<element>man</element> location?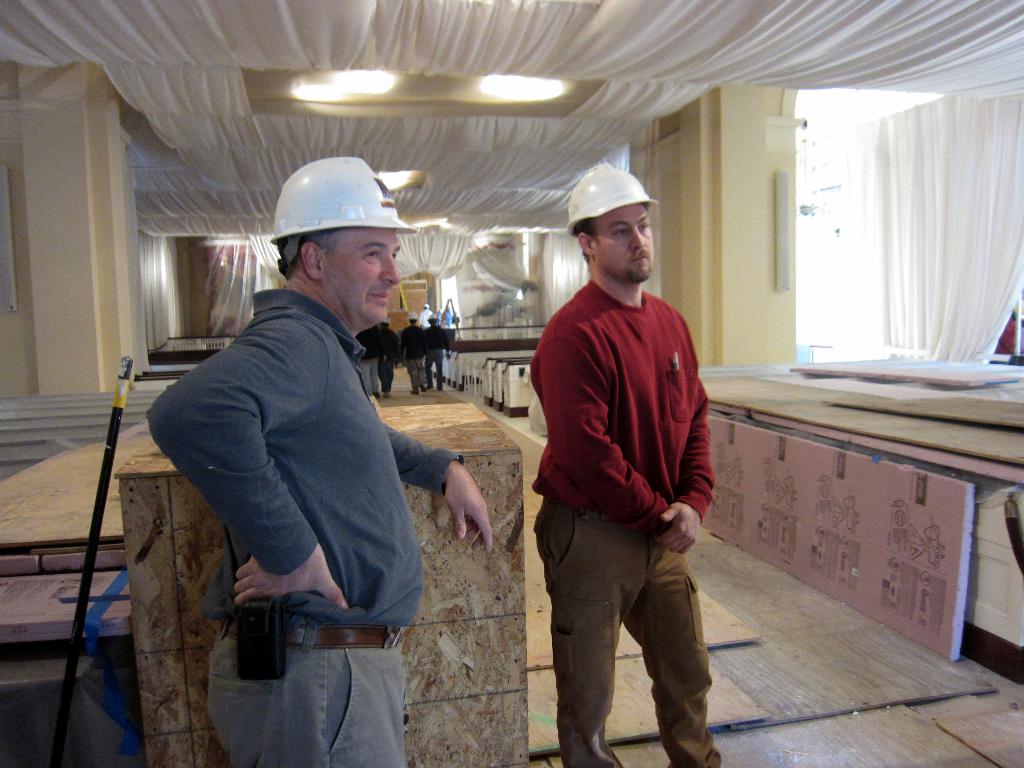
[378, 317, 399, 398]
